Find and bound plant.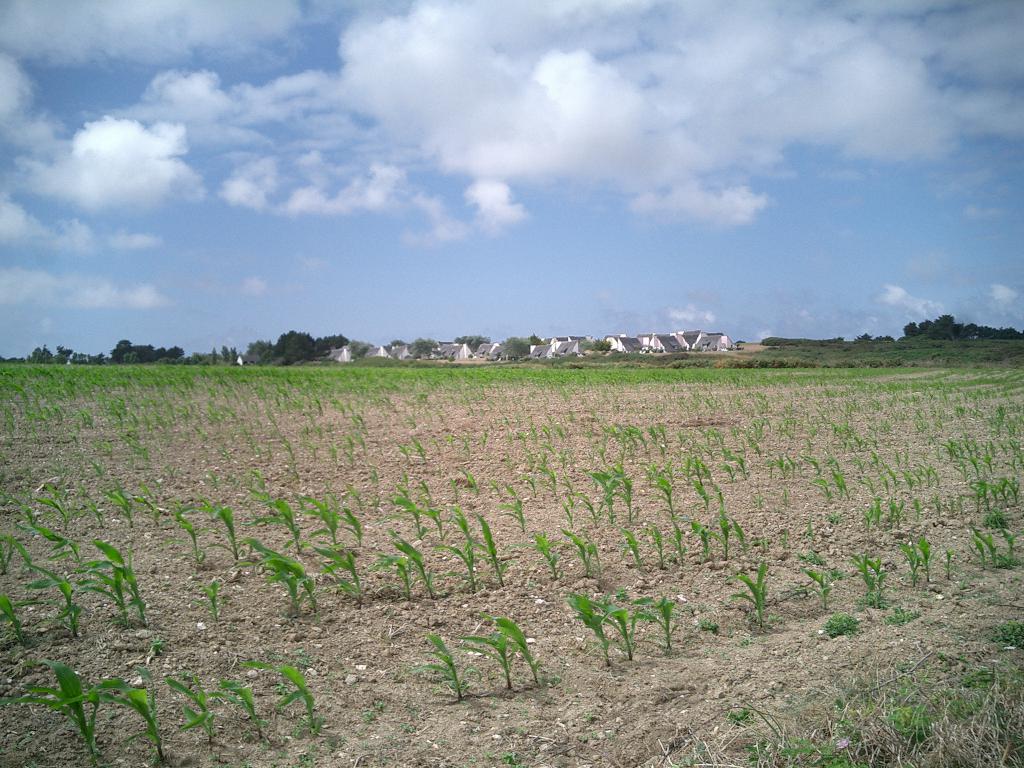
Bound: 164 669 214 742.
